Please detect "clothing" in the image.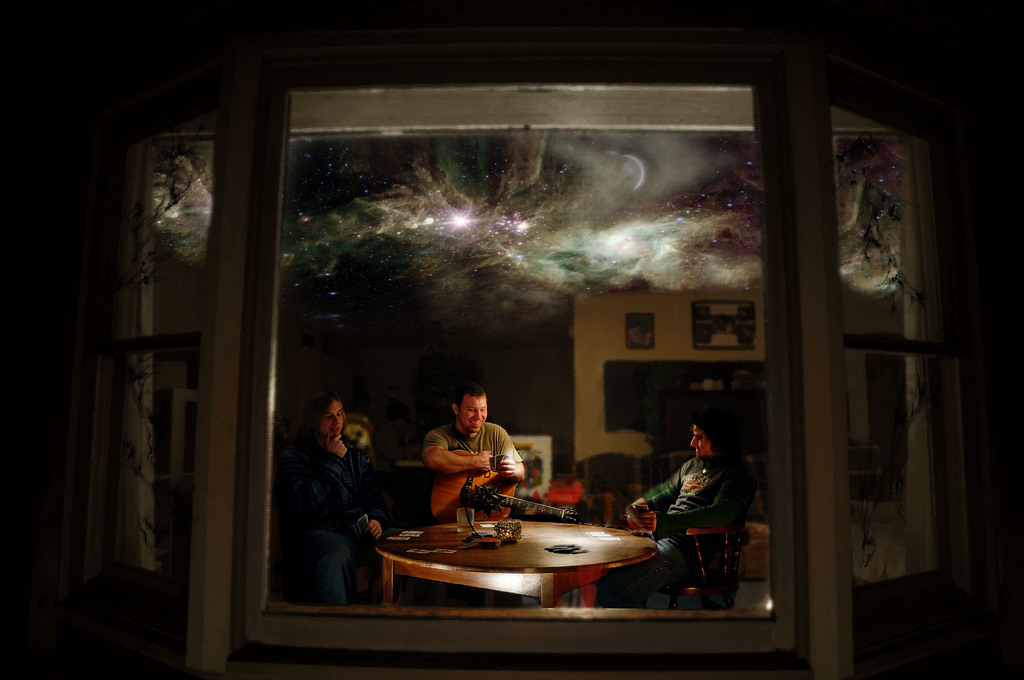
bbox=(280, 438, 404, 606).
